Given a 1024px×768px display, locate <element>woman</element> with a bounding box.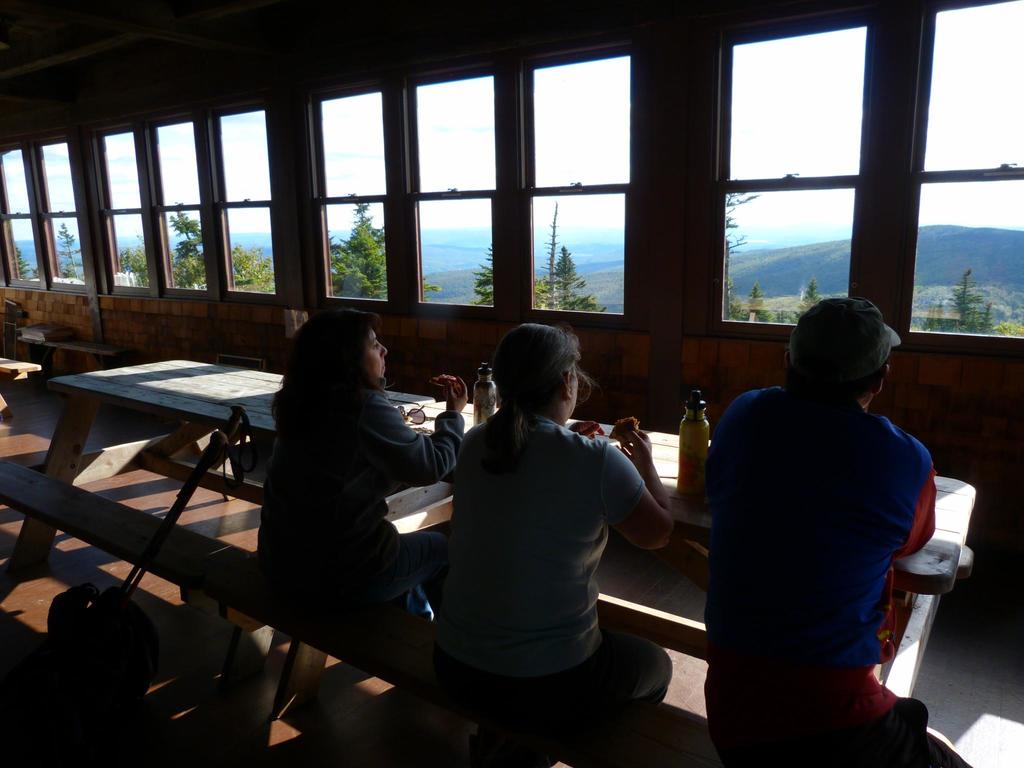
Located: 420 302 676 737.
